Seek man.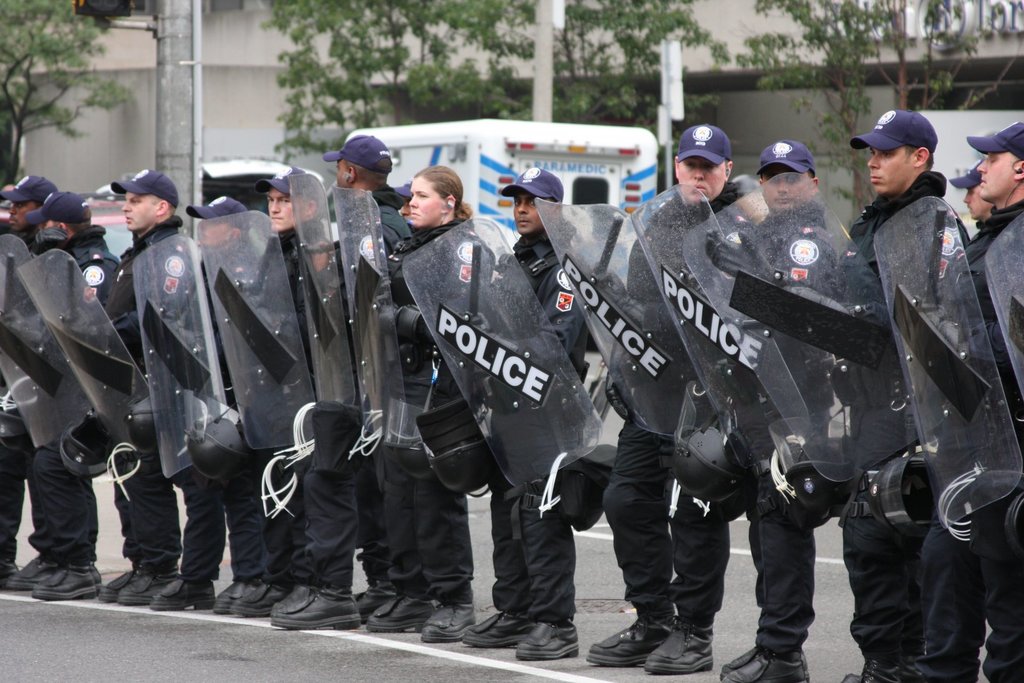
[x1=452, y1=164, x2=620, y2=666].
